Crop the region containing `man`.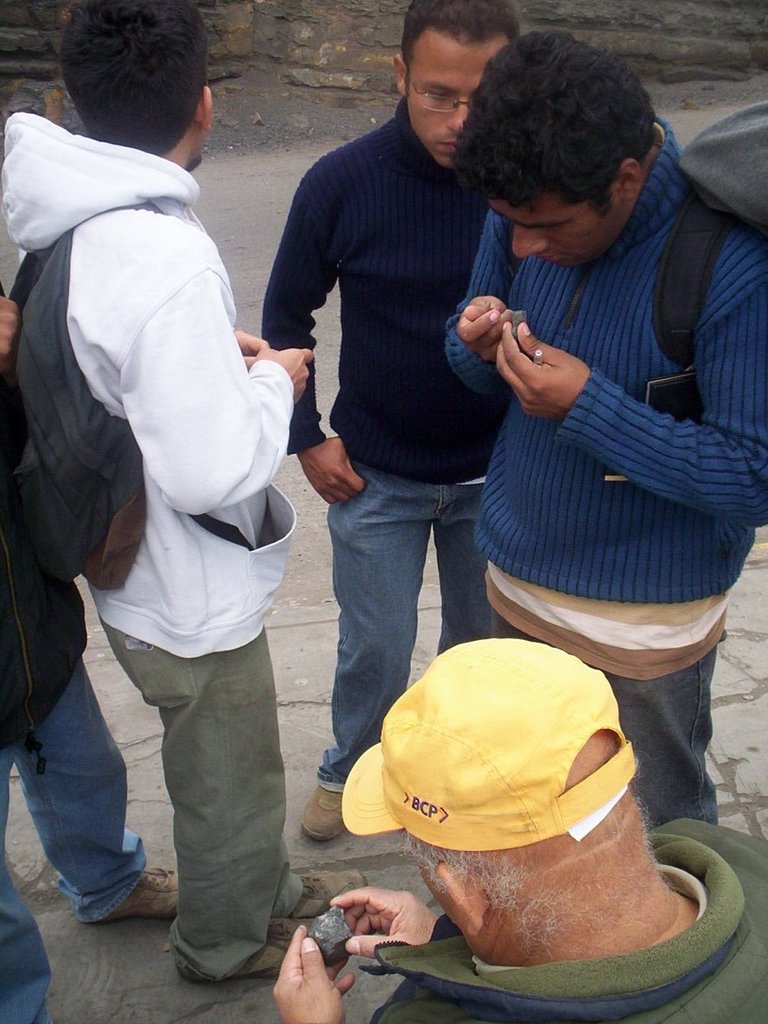
Crop region: 0 0 373 991.
